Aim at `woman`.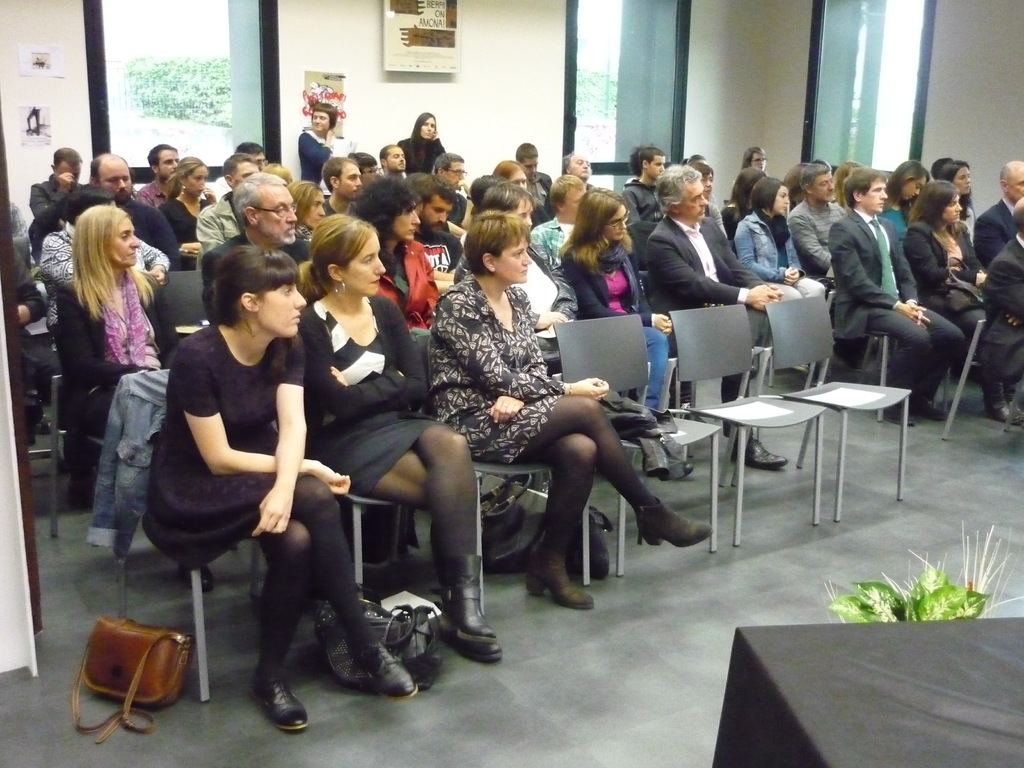
Aimed at 59, 202, 157, 435.
